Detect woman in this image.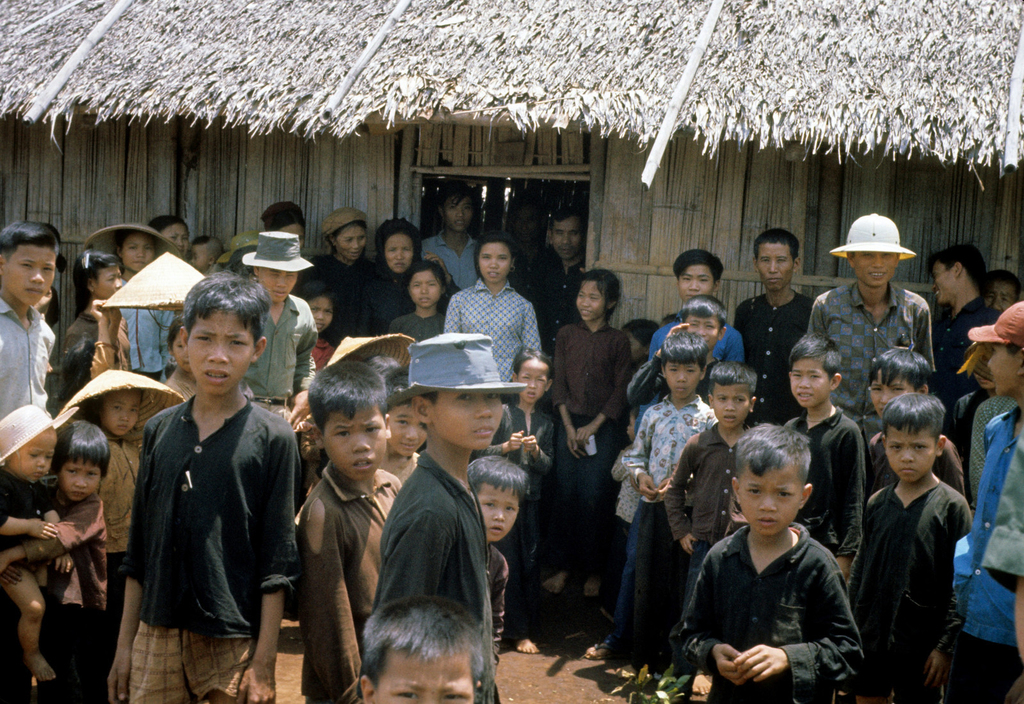
Detection: {"left": 374, "top": 213, "right": 457, "bottom": 332}.
